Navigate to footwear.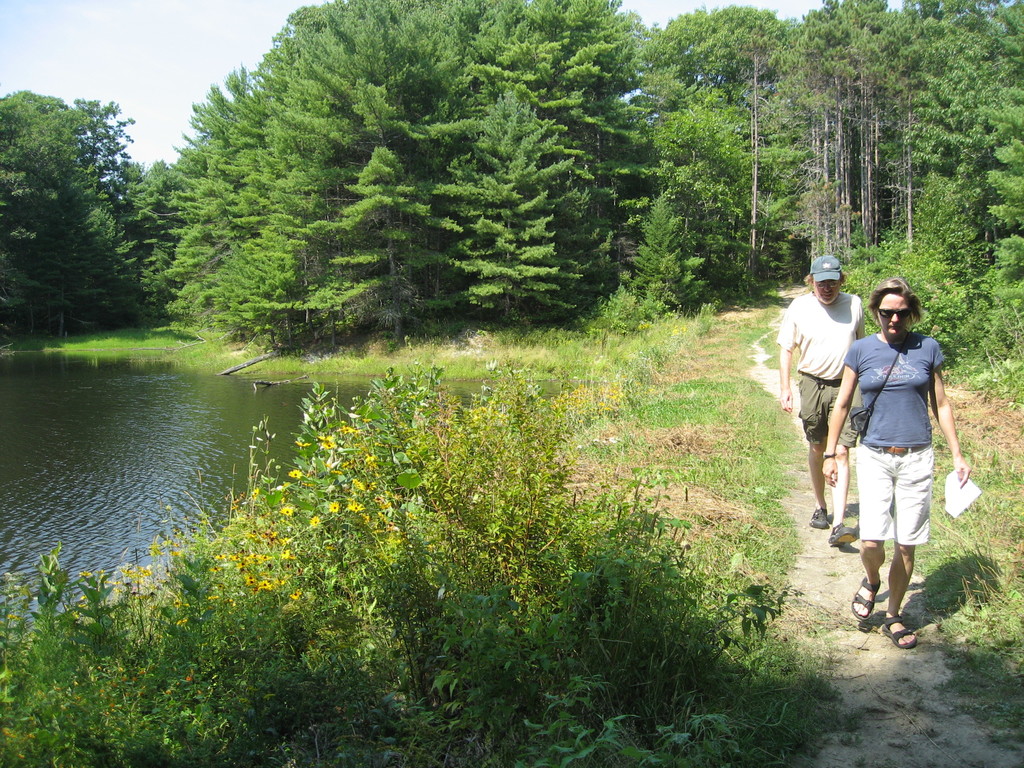
Navigation target: 856:556:925:637.
